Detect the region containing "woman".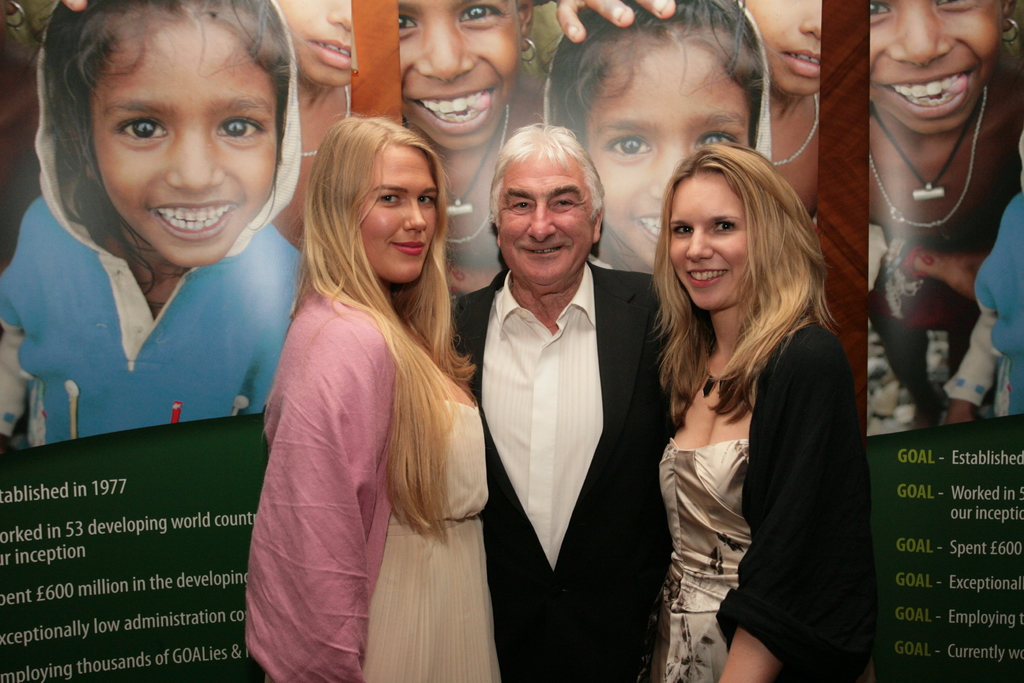
660, 136, 878, 682.
